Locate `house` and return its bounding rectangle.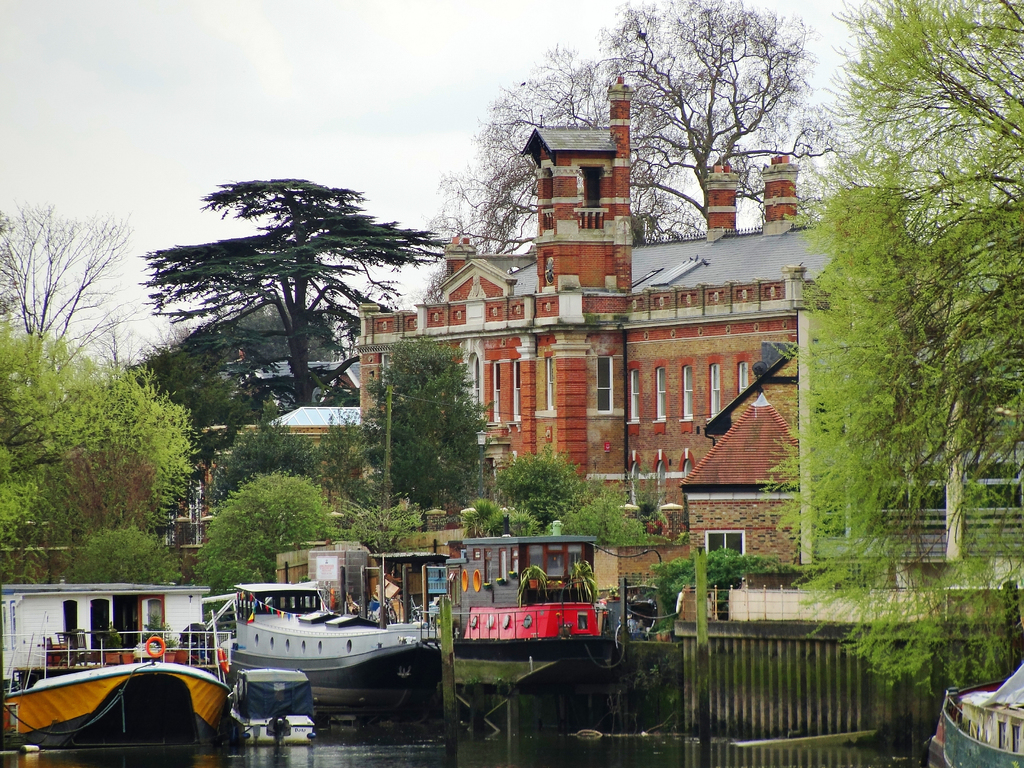
bbox=[461, 536, 592, 641].
